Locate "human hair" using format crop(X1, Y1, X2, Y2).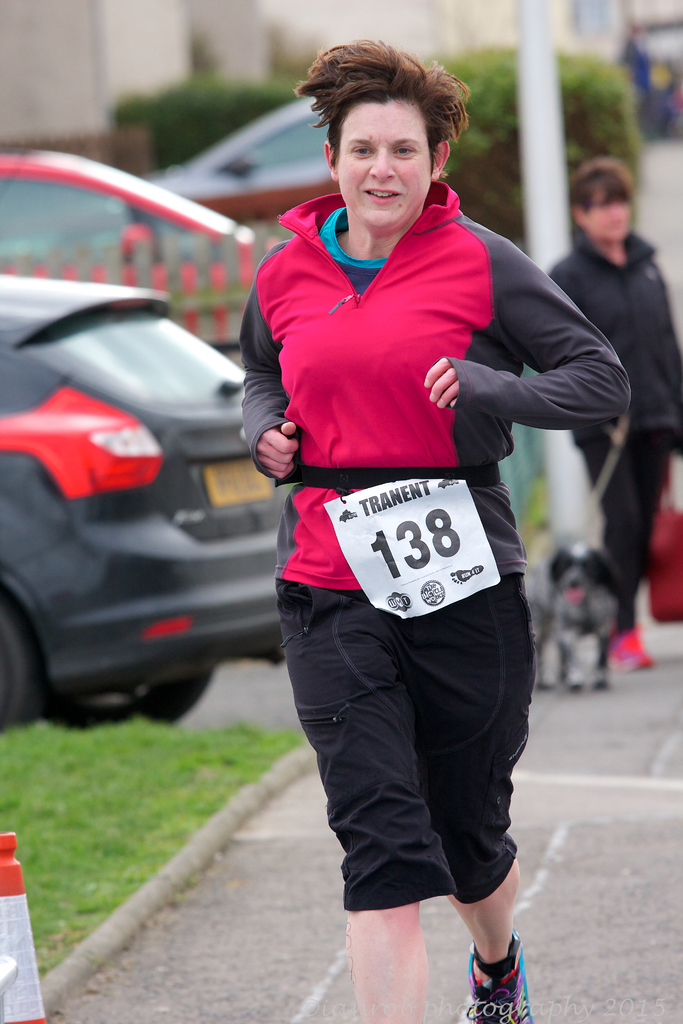
crop(306, 30, 468, 198).
